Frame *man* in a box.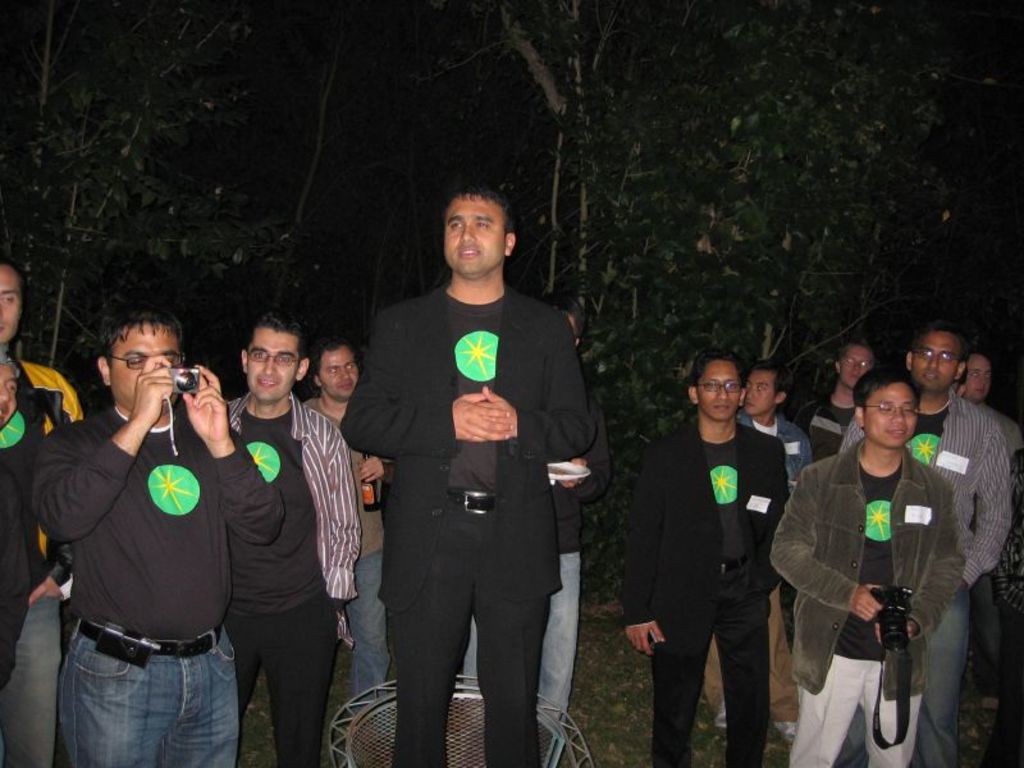
box(297, 333, 397, 767).
